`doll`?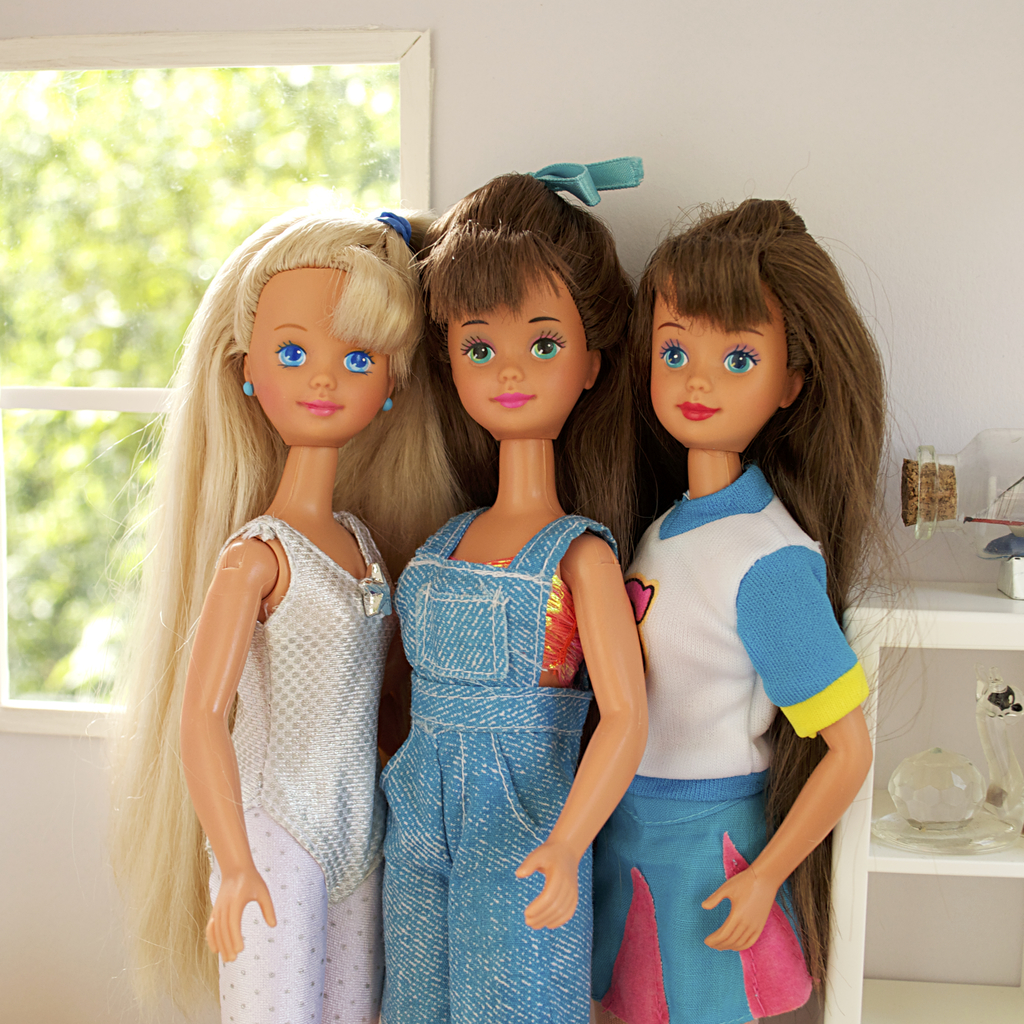
366/153/650/1022
